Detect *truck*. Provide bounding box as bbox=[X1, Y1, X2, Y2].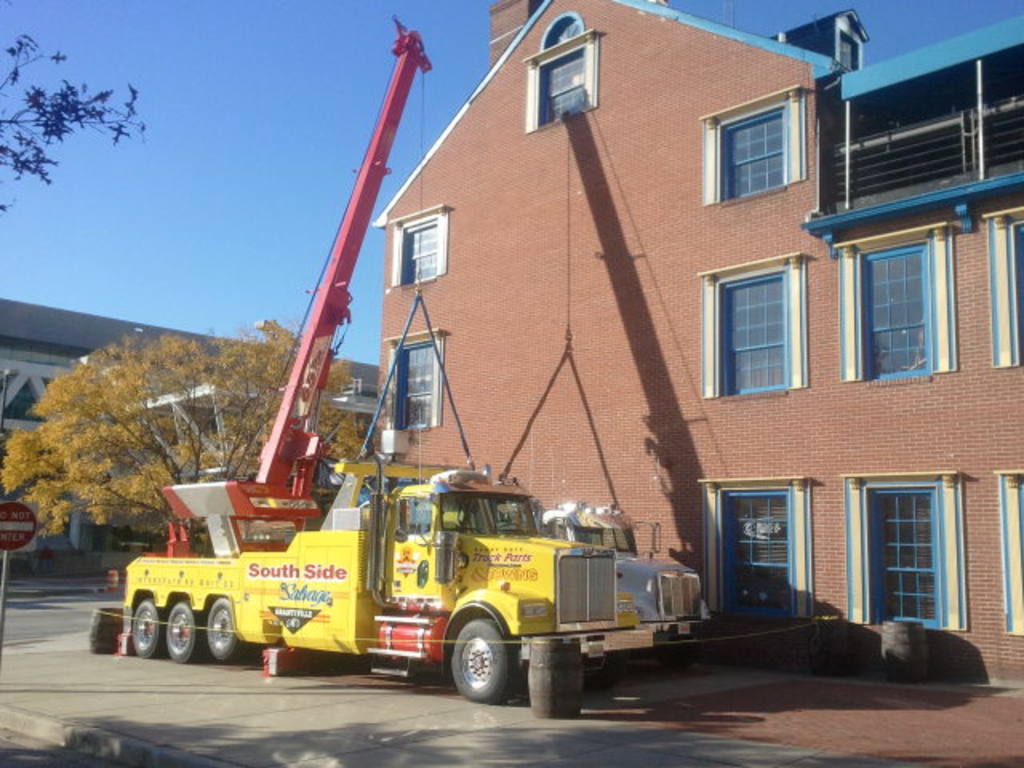
bbox=[531, 491, 709, 637].
